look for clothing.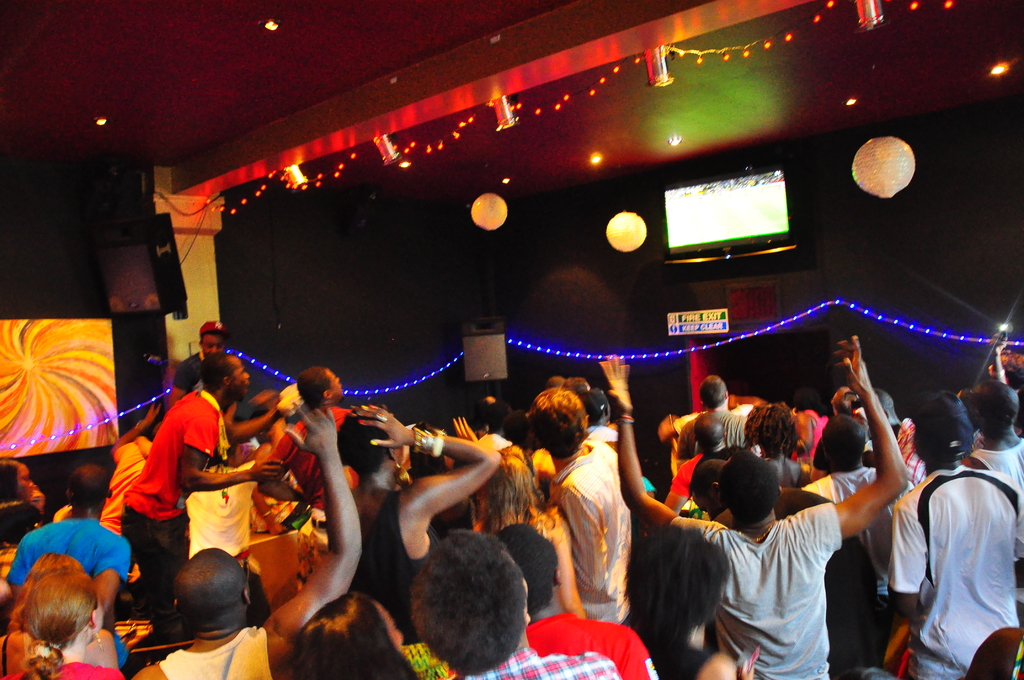
Found: (x1=458, y1=639, x2=616, y2=679).
